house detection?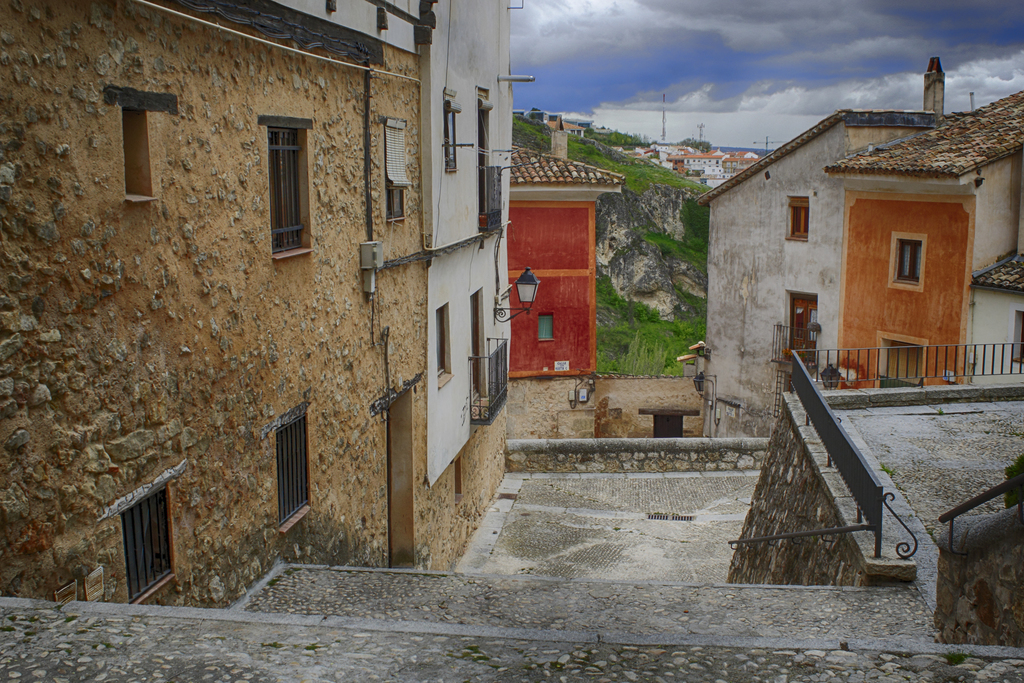
x1=825 y1=92 x2=1023 y2=387
